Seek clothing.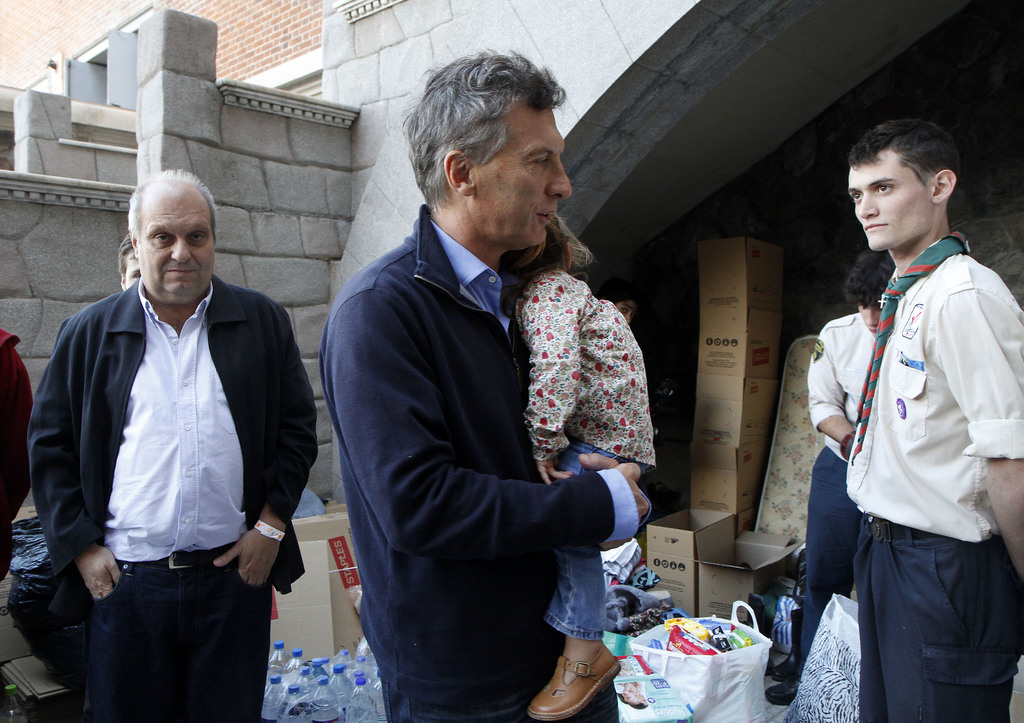
Rect(316, 201, 640, 722).
